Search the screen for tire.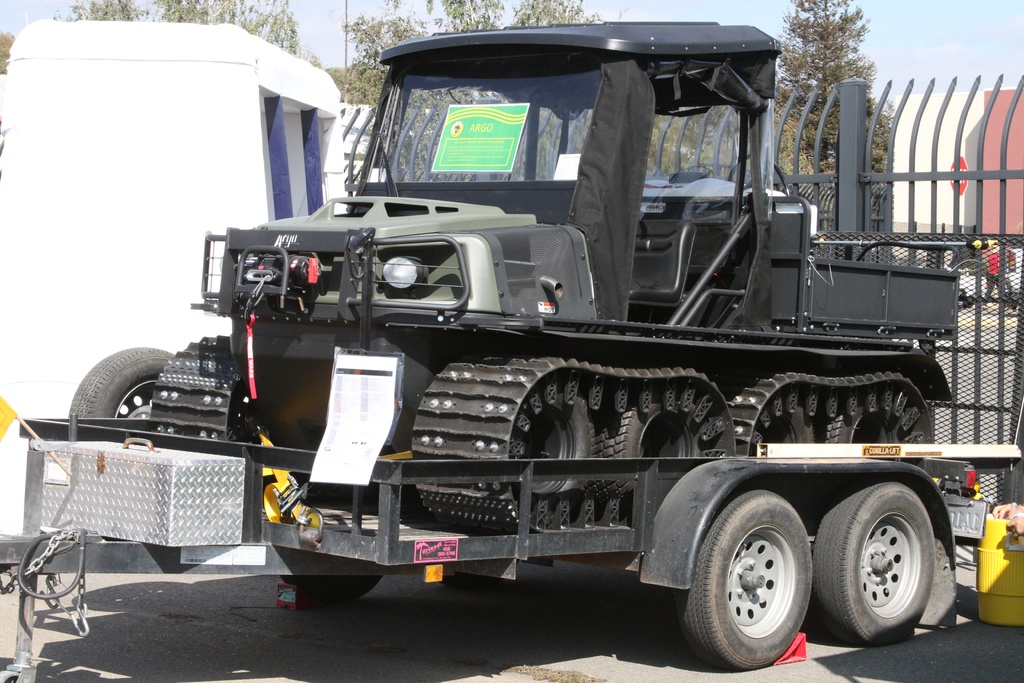
Found at <bbox>72, 343, 173, 421</bbox>.
